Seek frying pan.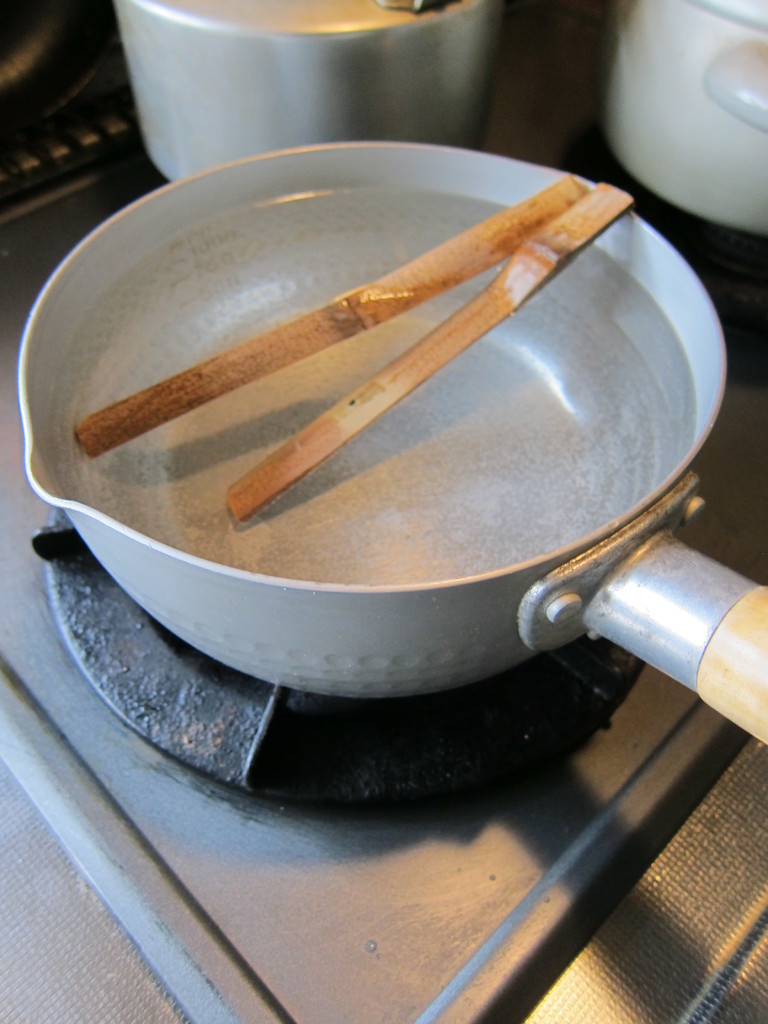
<bbox>18, 138, 767, 745</bbox>.
